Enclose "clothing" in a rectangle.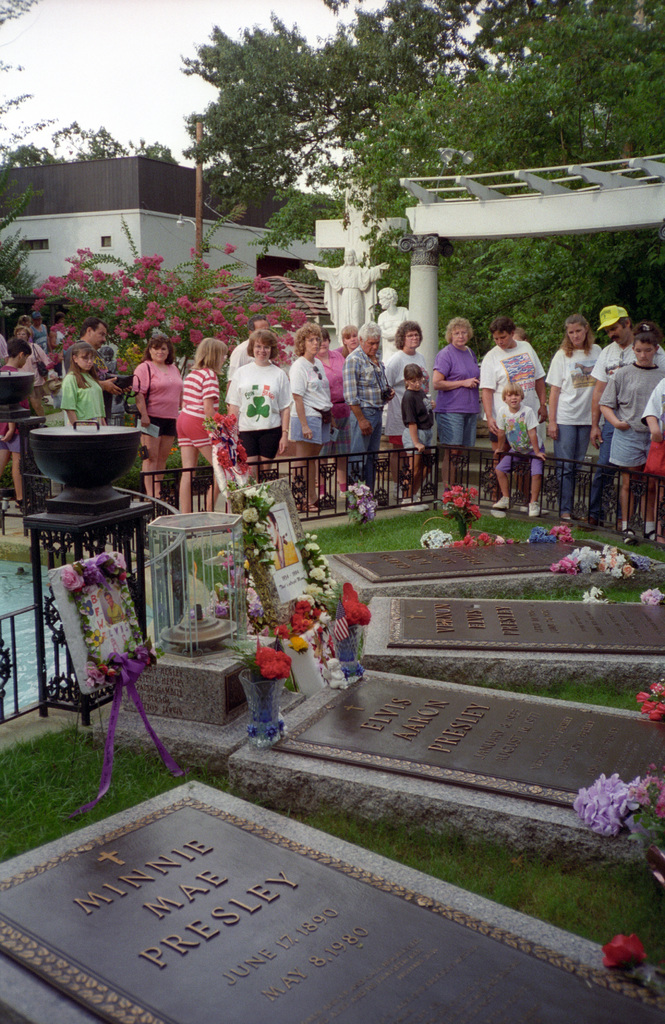
region(128, 360, 182, 440).
